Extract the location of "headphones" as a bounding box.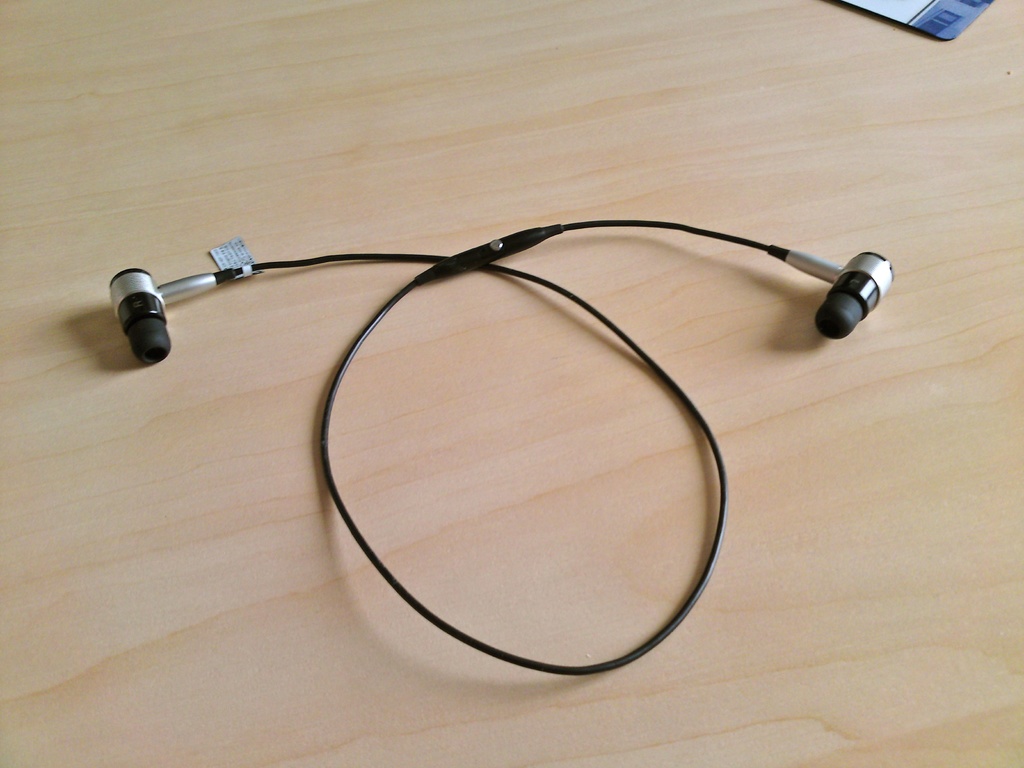
pyautogui.locateOnScreen(98, 204, 893, 678).
